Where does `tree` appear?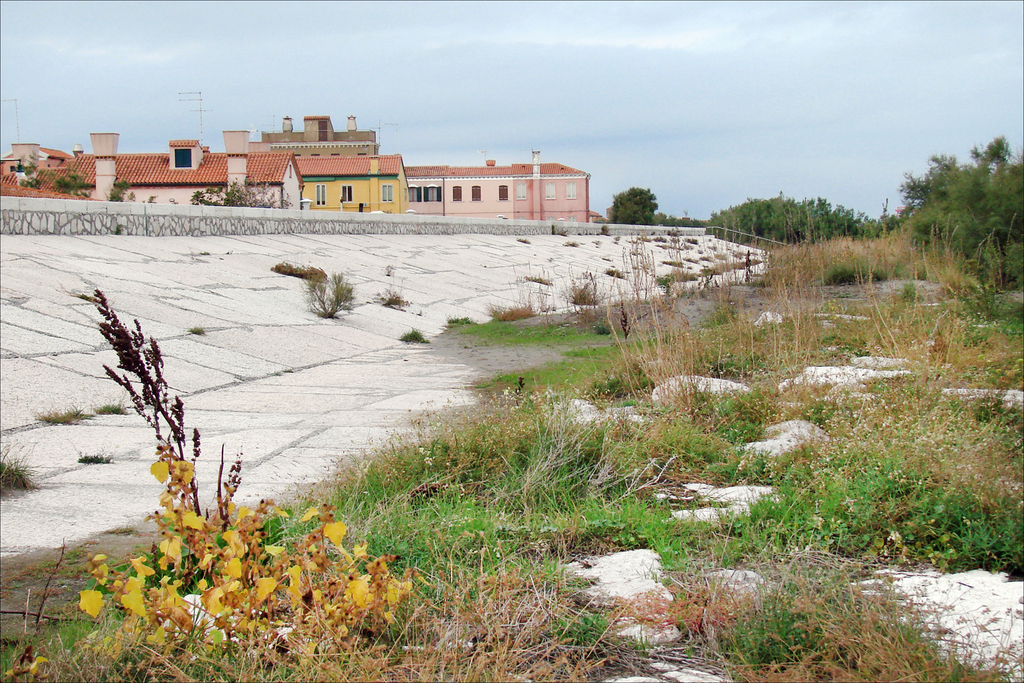
Appears at region(20, 173, 44, 190).
